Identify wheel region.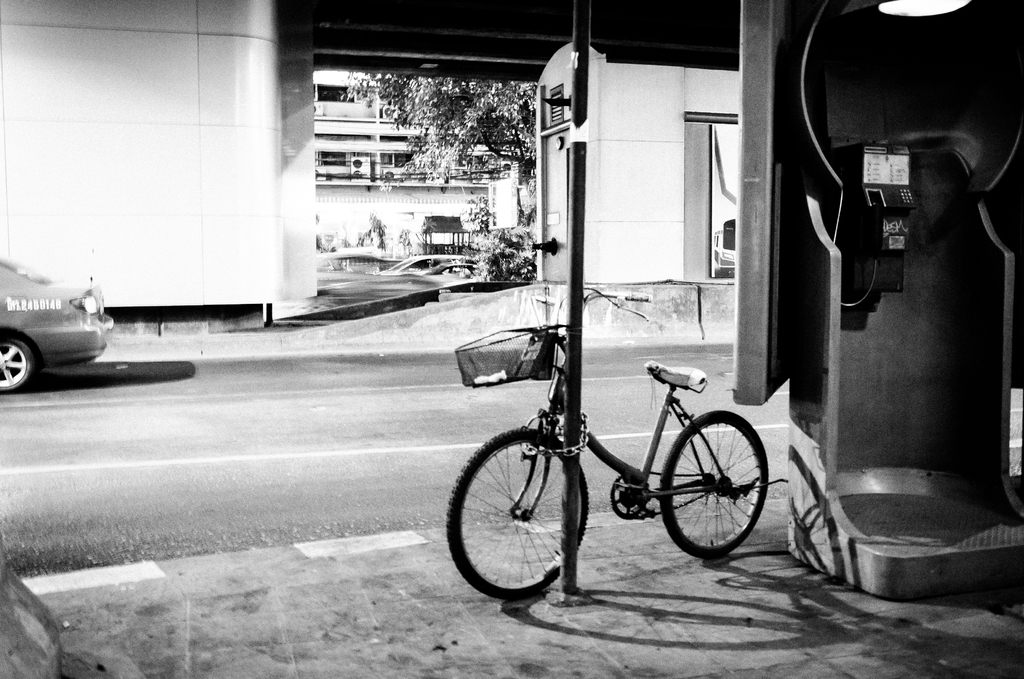
Region: bbox=(601, 468, 655, 524).
